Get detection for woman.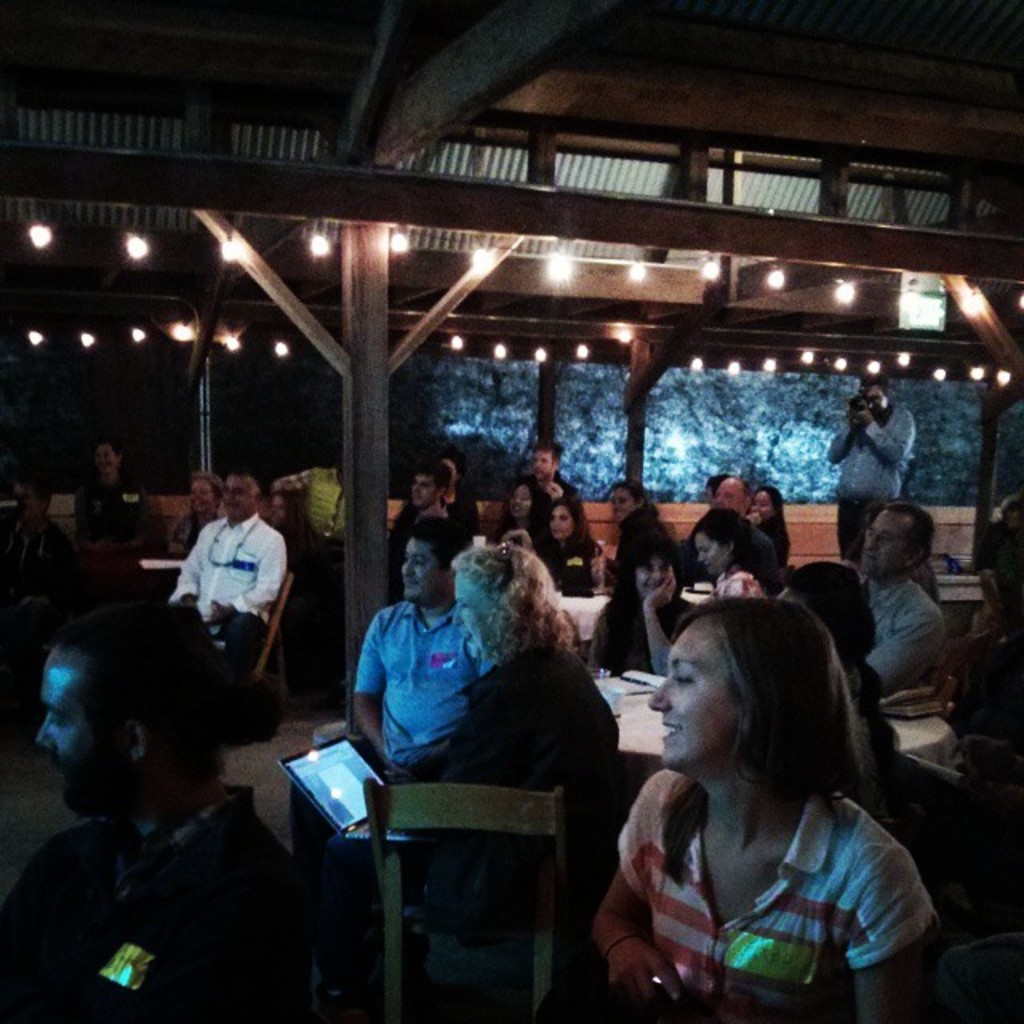
Detection: box(176, 461, 234, 552).
